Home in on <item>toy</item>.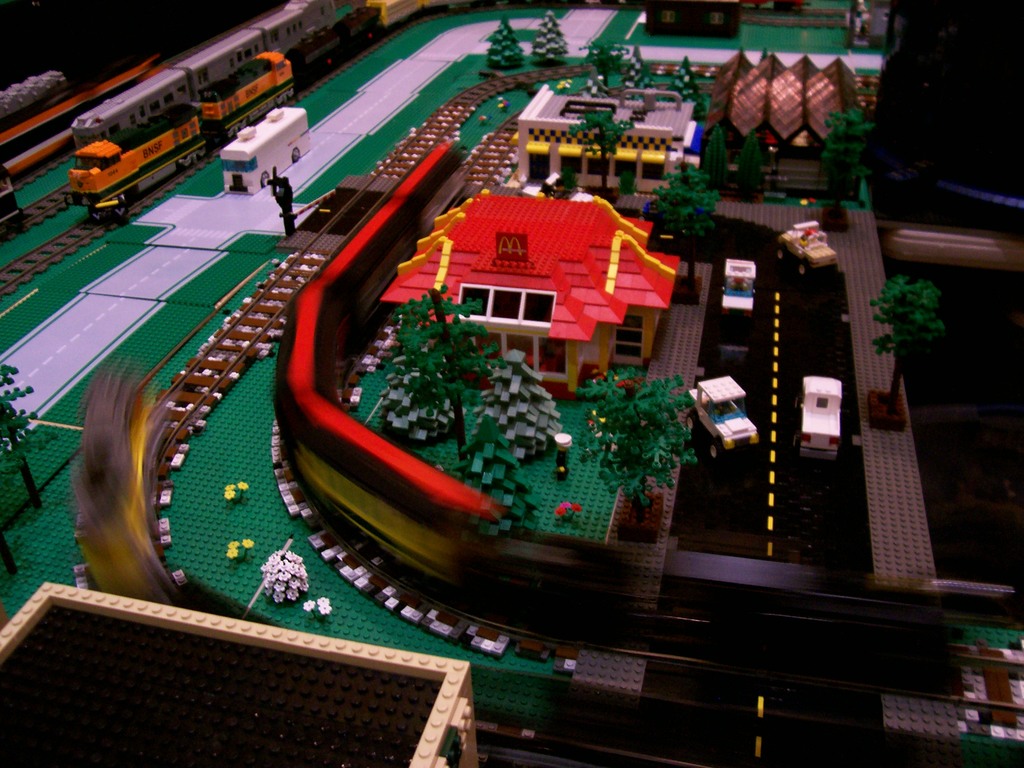
Homed in at box(874, 269, 952, 430).
